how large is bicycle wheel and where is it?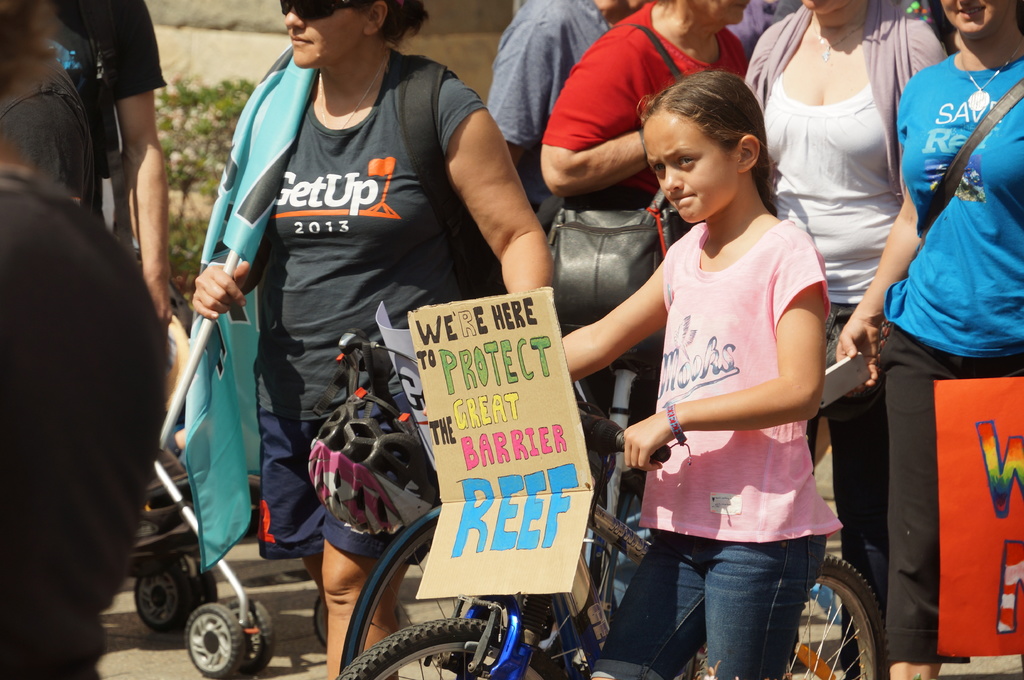
Bounding box: box=[338, 504, 559, 672].
